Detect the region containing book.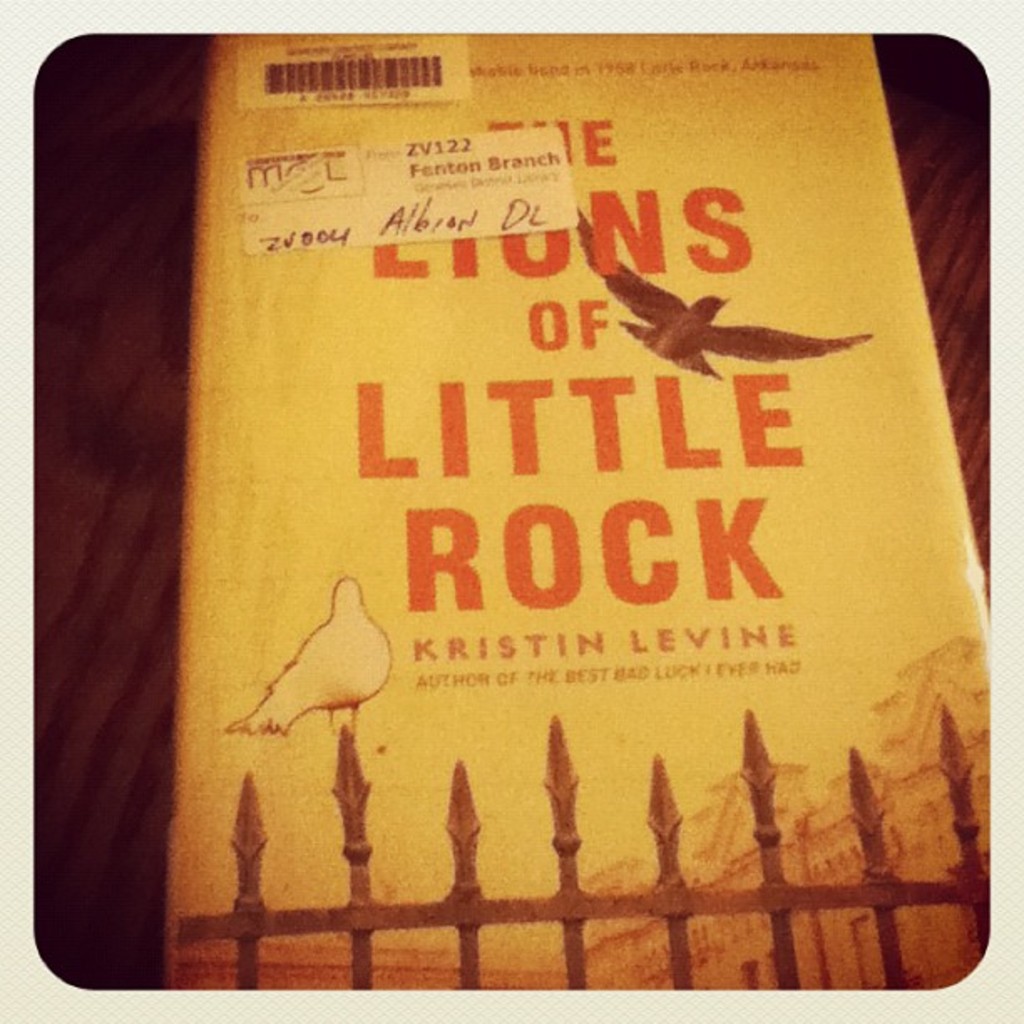
crop(52, 47, 1012, 1023).
